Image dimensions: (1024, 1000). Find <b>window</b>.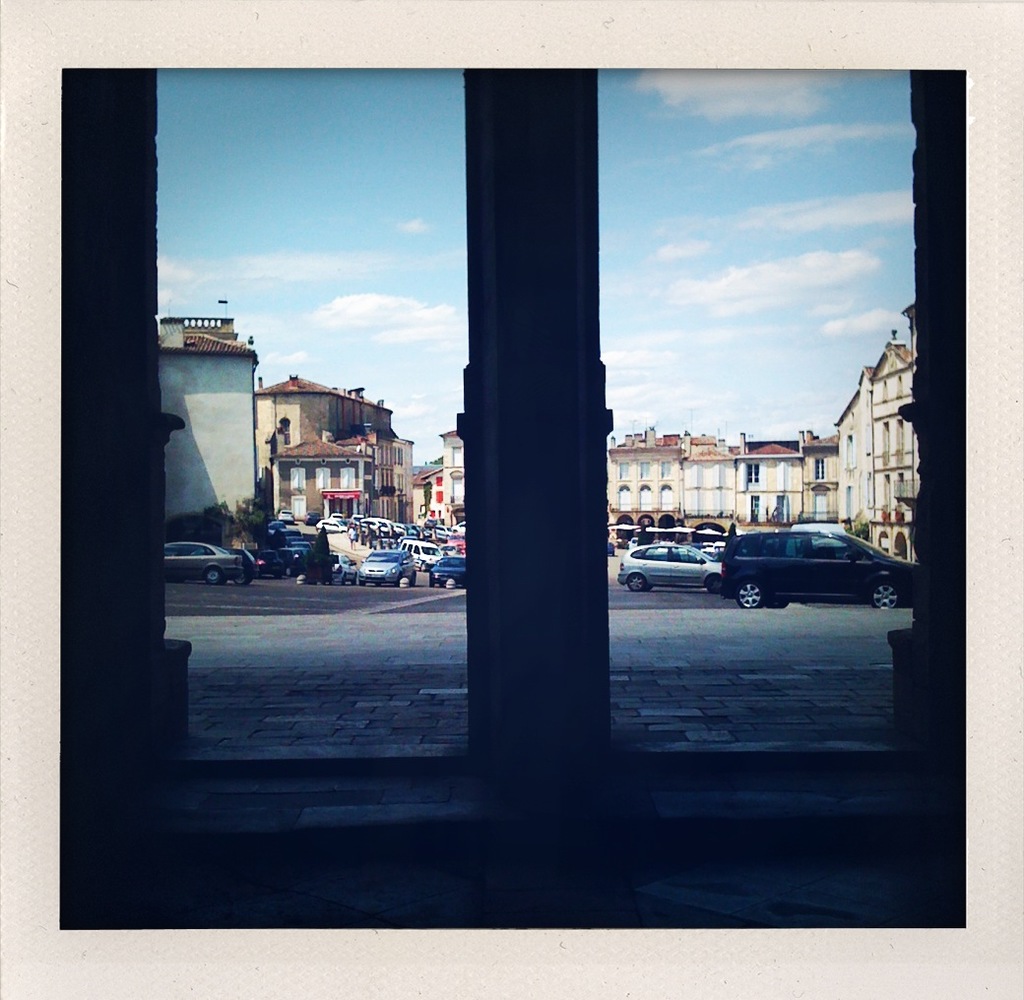
Rect(53, 14, 986, 858).
